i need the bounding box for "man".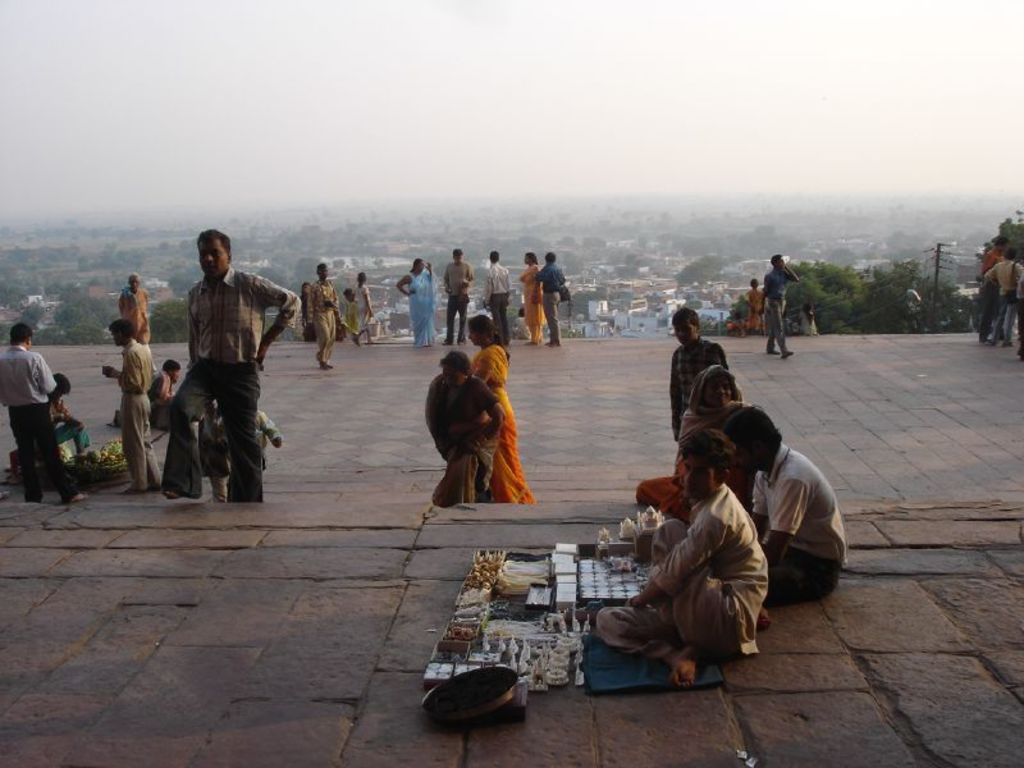
Here it is: [305, 264, 342, 370].
